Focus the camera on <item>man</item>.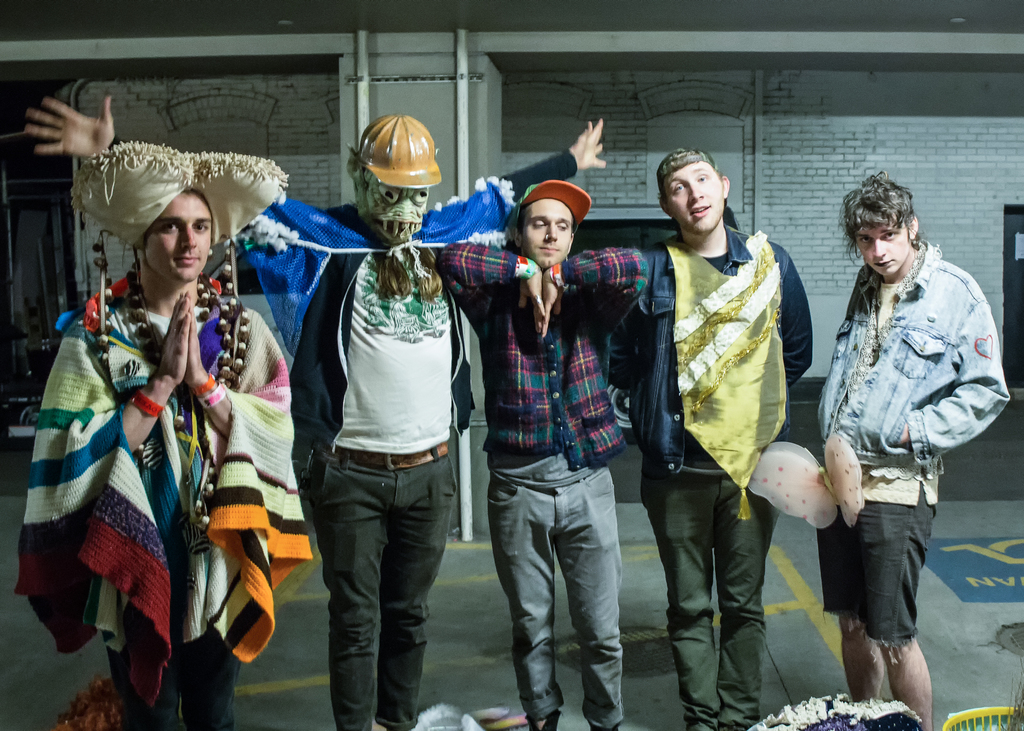
Focus region: [x1=600, y1=145, x2=815, y2=730].
